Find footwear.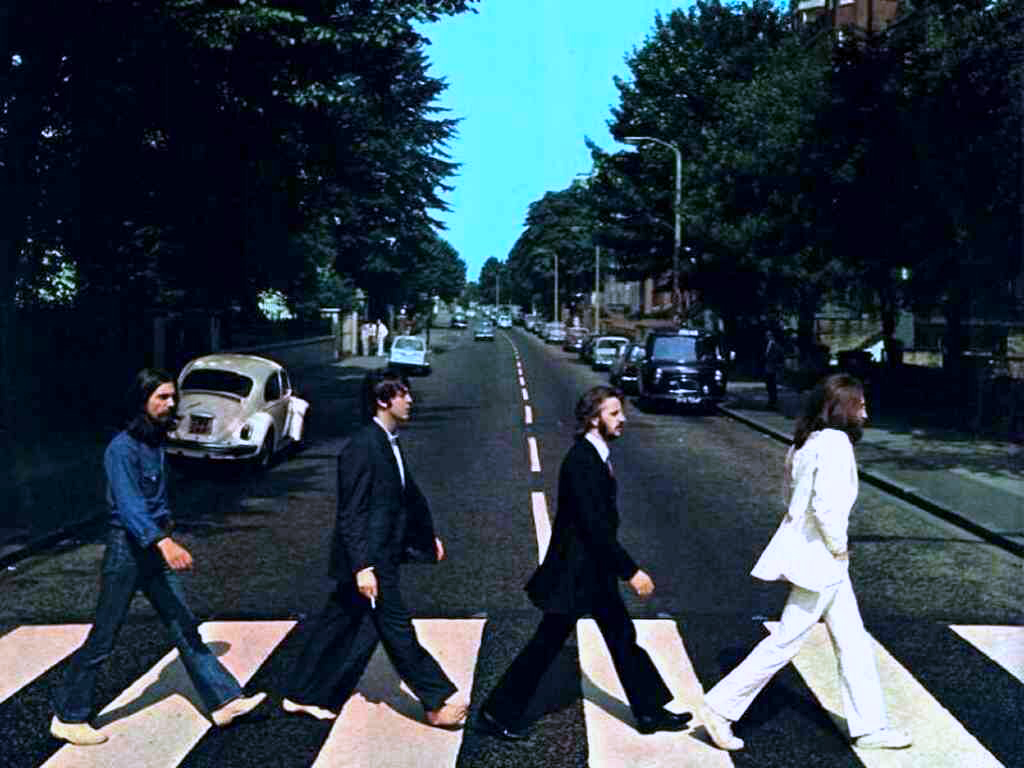
crop(213, 694, 268, 724).
